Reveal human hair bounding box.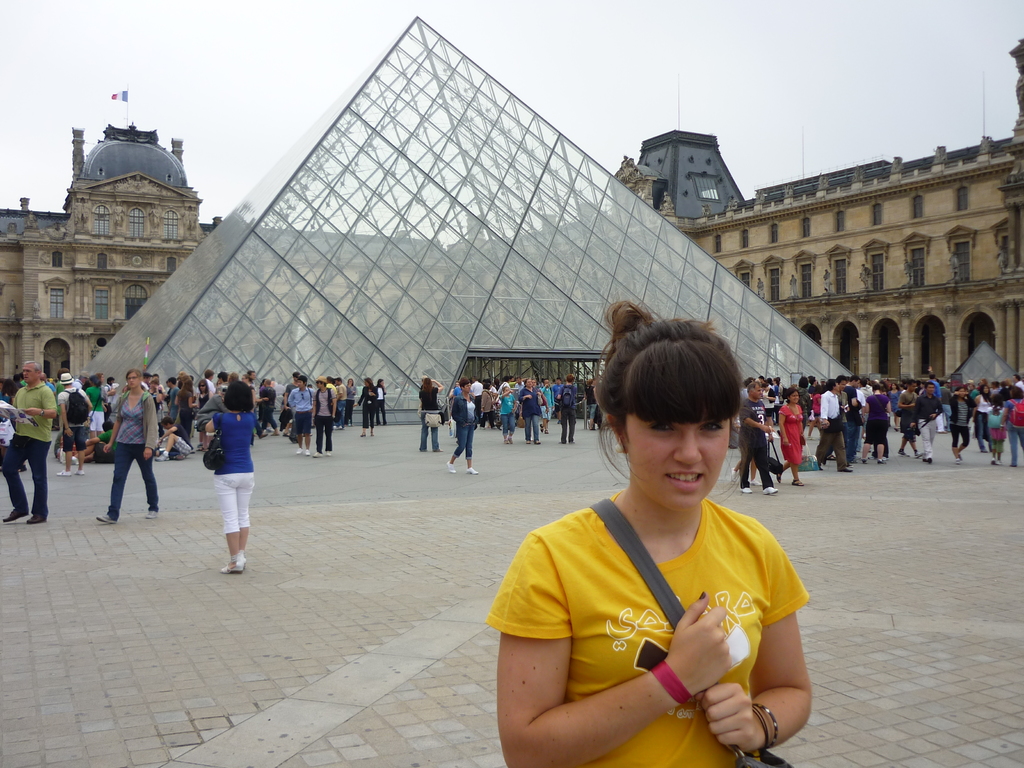
Revealed: BBox(248, 368, 255, 378).
